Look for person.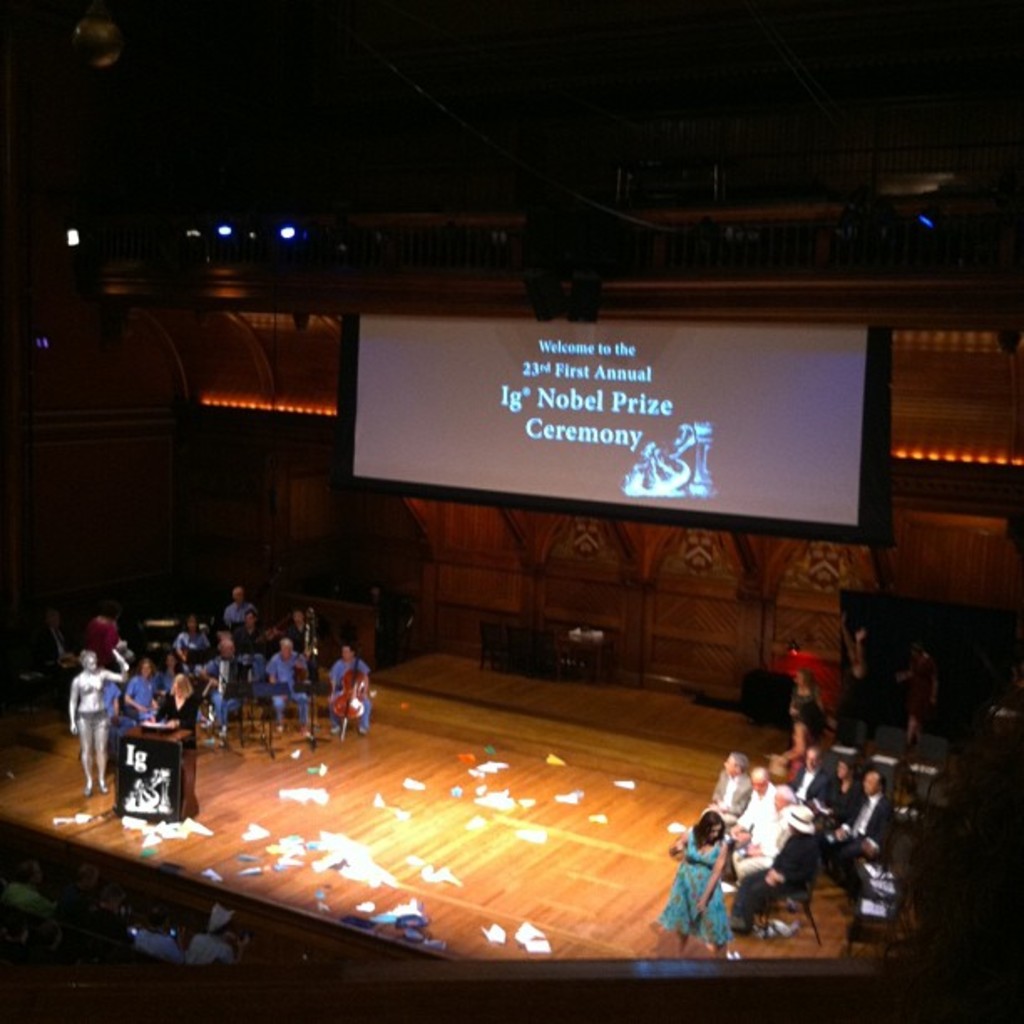
Found: {"x1": 728, "y1": 805, "x2": 820, "y2": 935}.
